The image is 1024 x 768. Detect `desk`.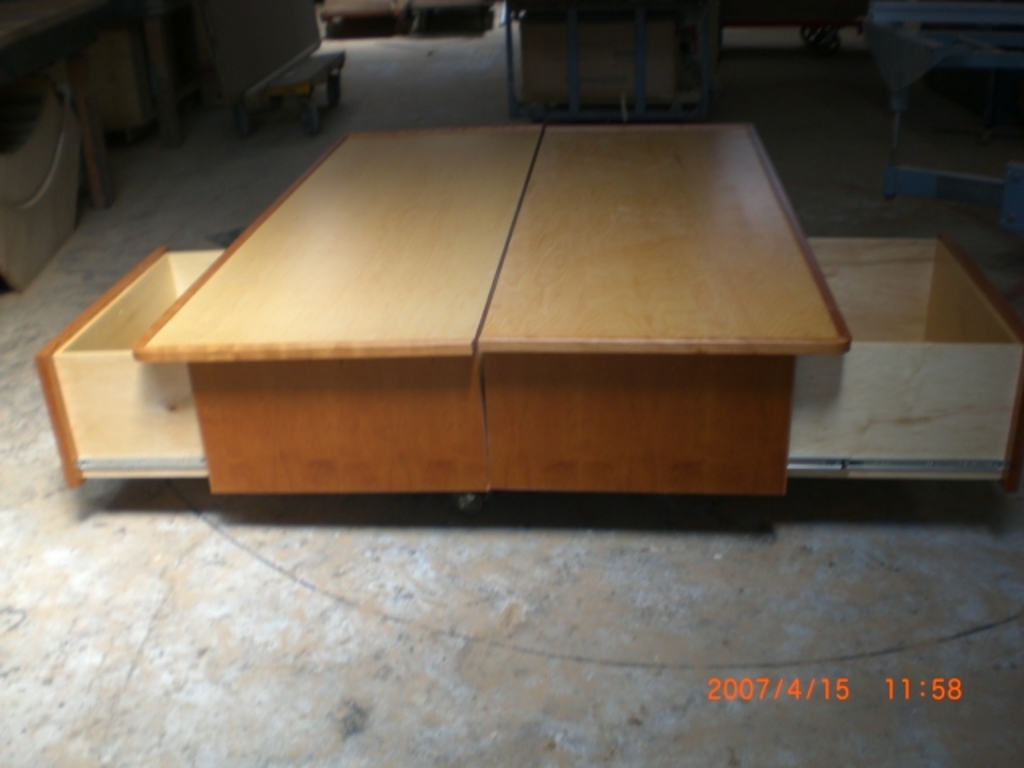
Detection: (x1=30, y1=120, x2=1021, y2=520).
